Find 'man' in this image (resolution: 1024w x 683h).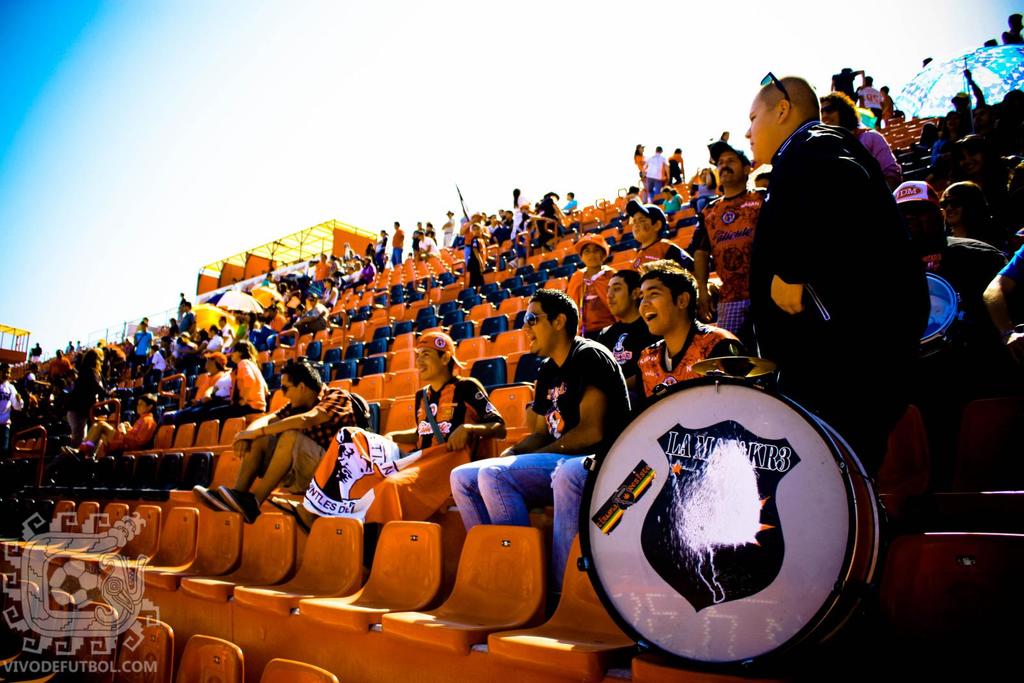
892,175,1006,316.
